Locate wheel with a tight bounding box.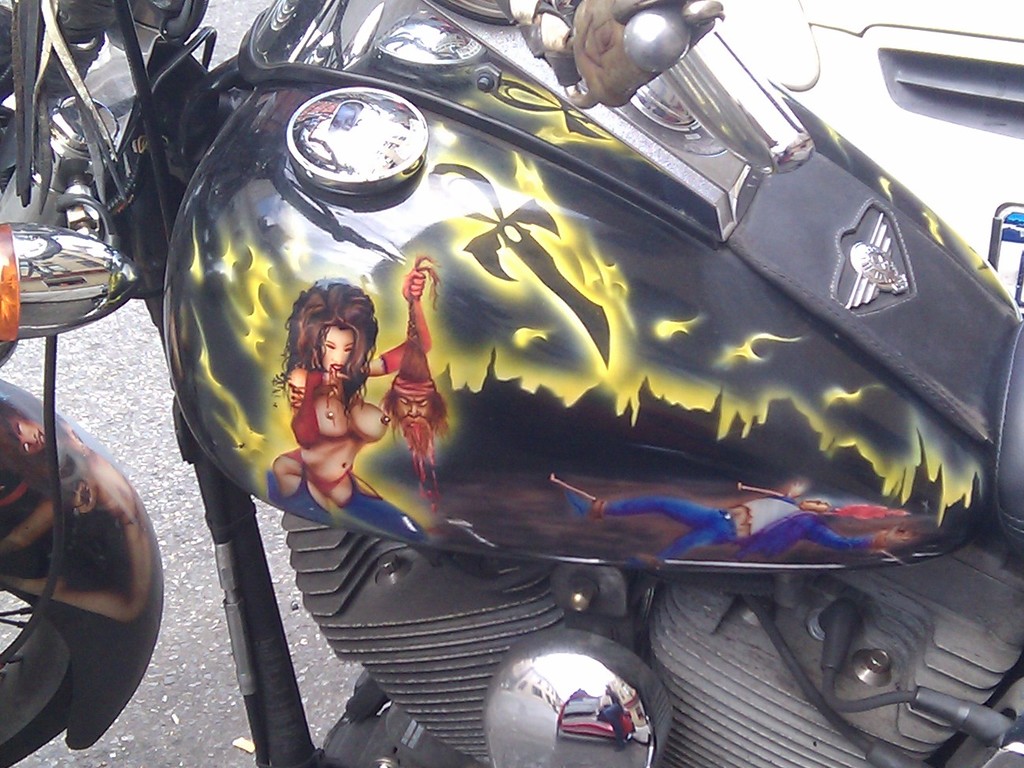
(0, 582, 90, 767).
